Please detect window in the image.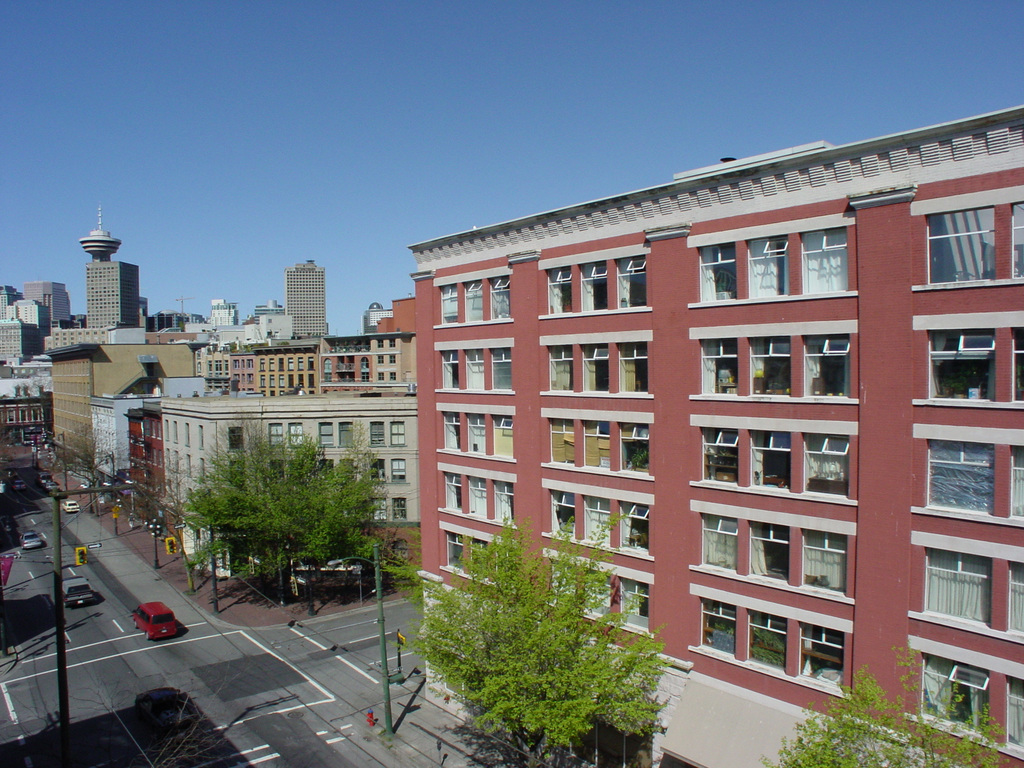
[367, 423, 387, 450].
